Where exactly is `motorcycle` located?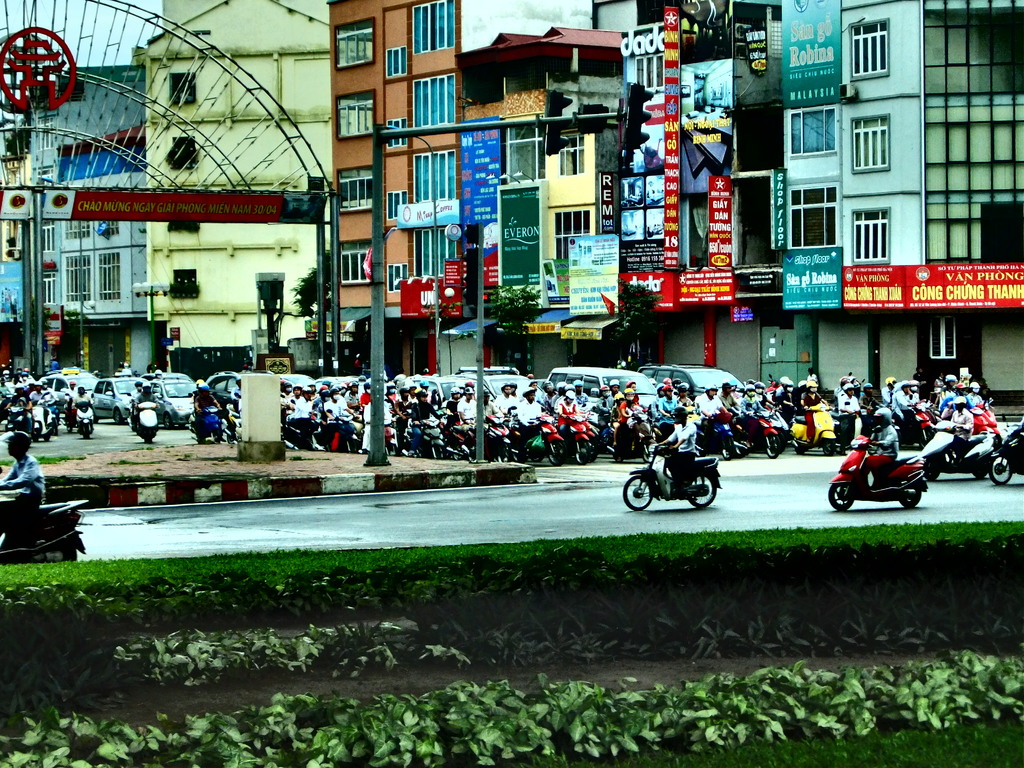
Its bounding box is <bbox>629, 438, 739, 516</bbox>.
